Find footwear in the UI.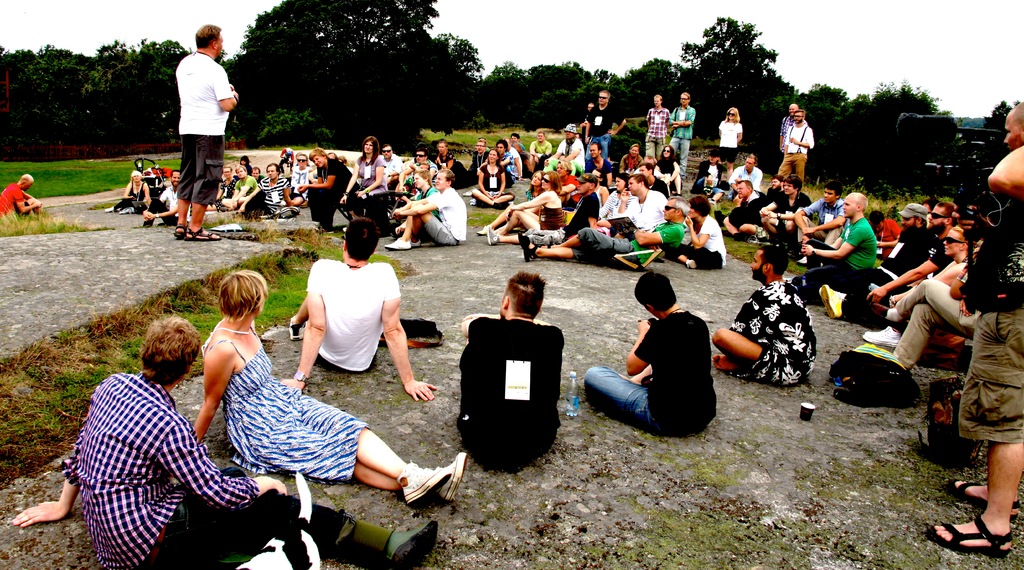
UI element at [382,514,450,569].
